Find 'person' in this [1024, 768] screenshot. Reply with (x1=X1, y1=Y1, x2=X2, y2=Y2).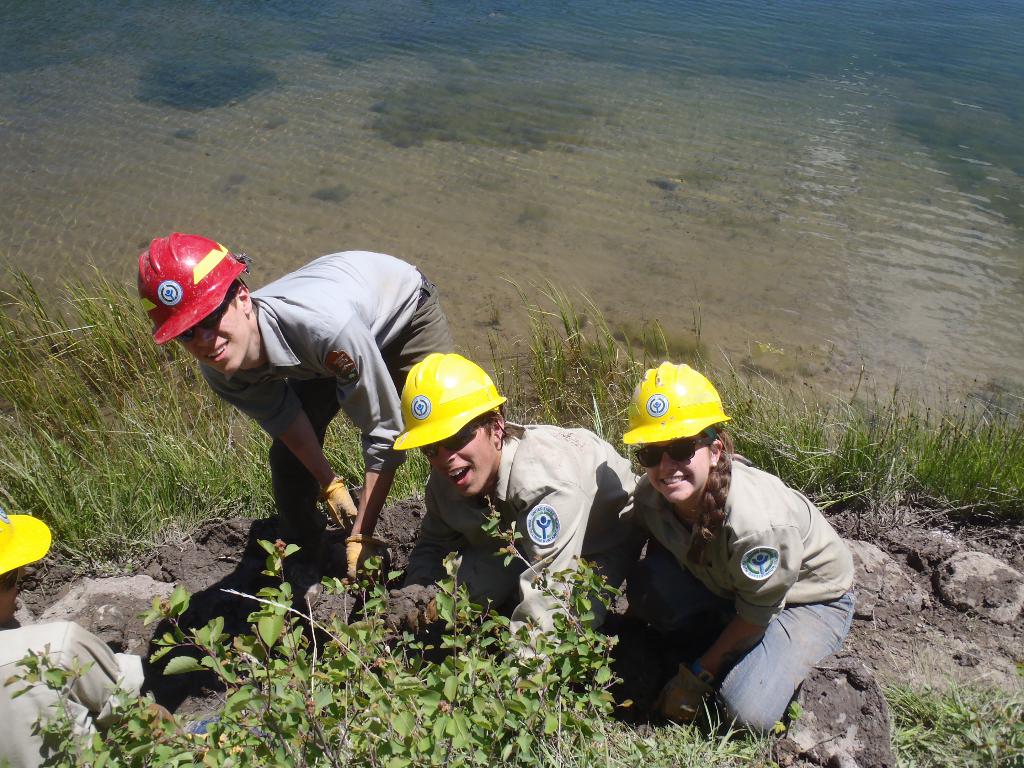
(x1=394, y1=351, x2=652, y2=671).
